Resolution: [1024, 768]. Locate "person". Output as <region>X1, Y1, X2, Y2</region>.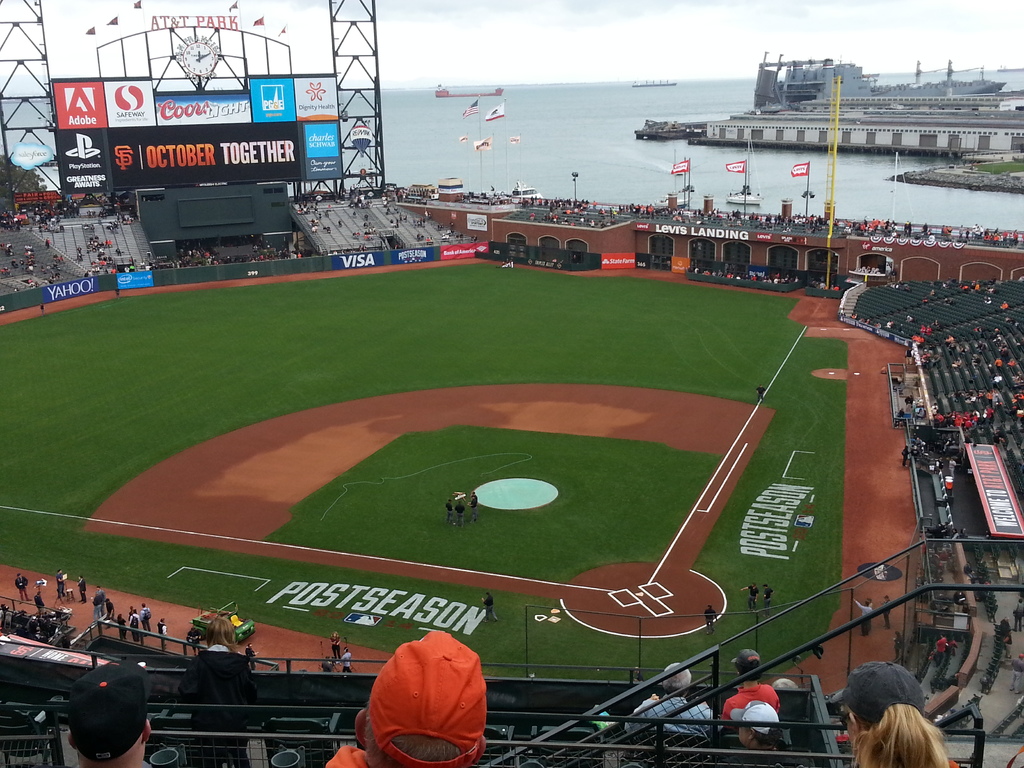
<region>61, 662, 150, 767</region>.
